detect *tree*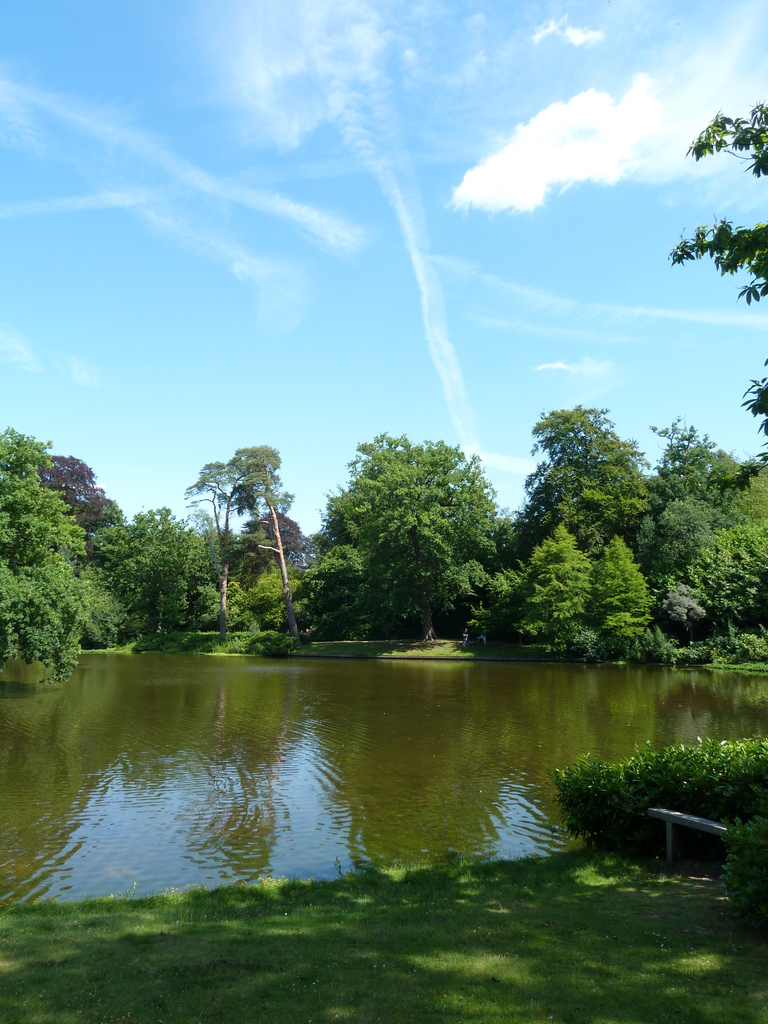
Rect(308, 429, 492, 641)
